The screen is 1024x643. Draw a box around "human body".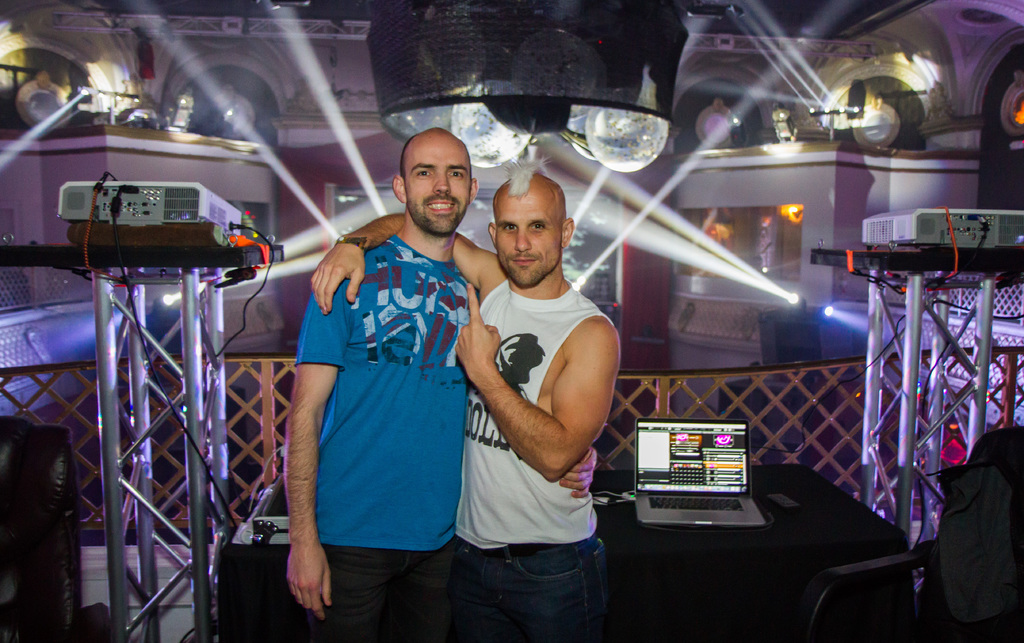
pyautogui.locateOnScreen(310, 162, 607, 642).
